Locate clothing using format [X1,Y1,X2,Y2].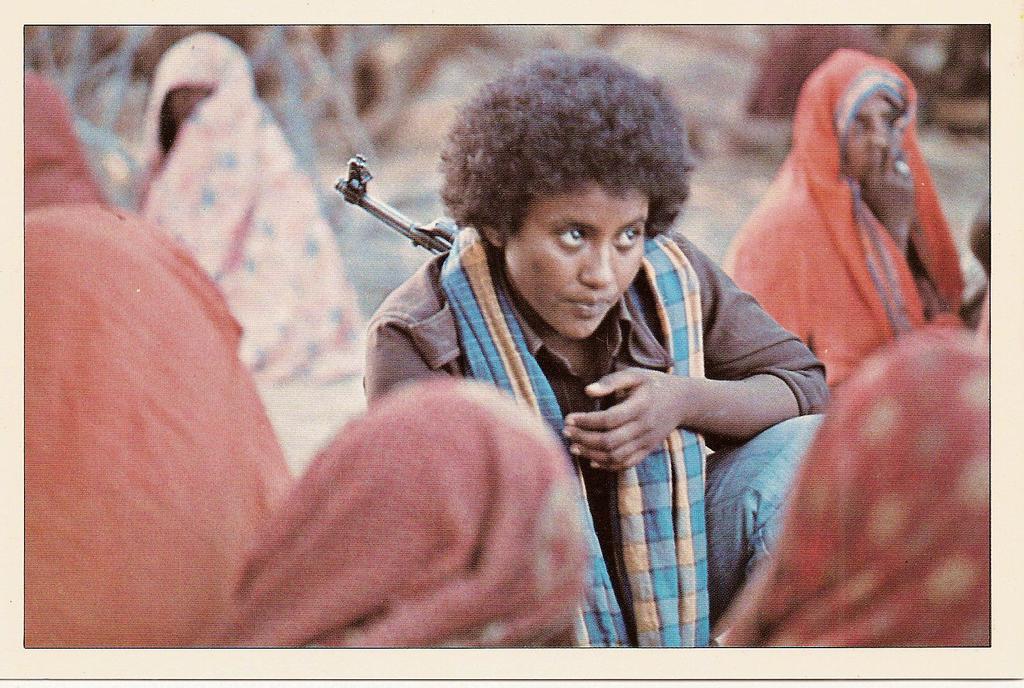
[204,375,585,653].
